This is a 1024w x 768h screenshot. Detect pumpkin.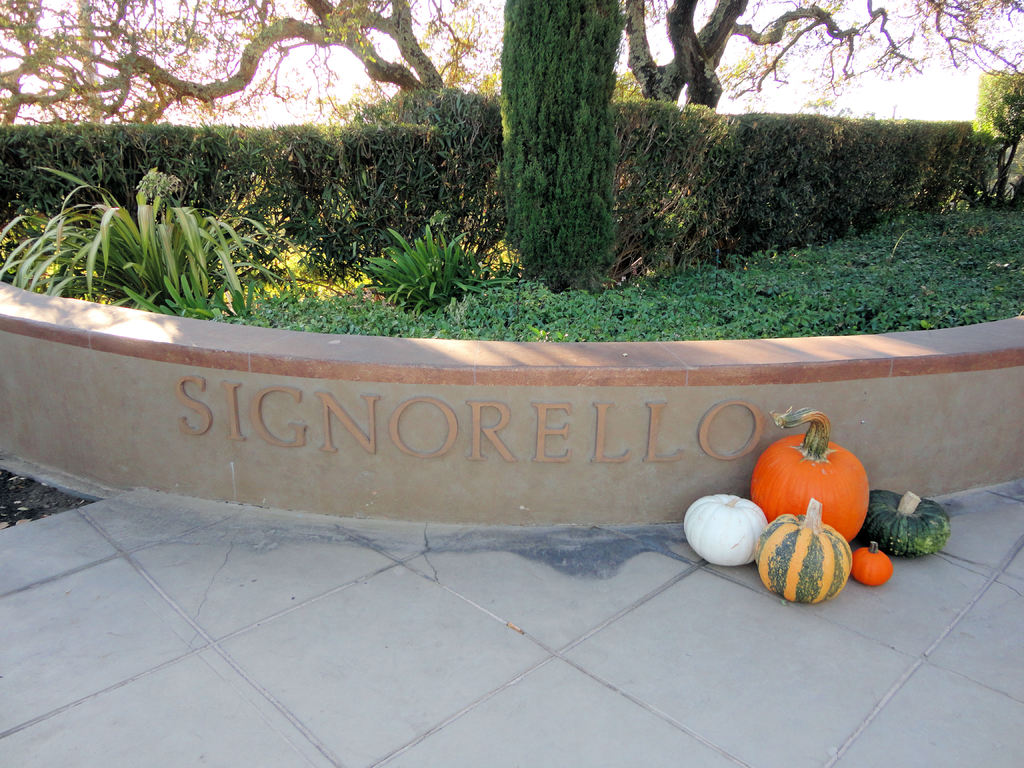
l=850, t=537, r=895, b=590.
